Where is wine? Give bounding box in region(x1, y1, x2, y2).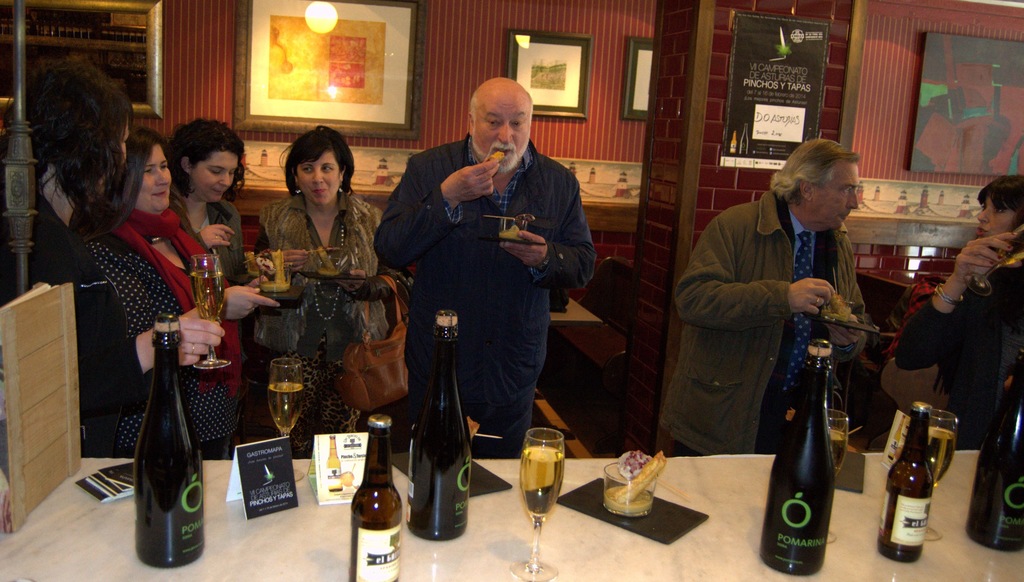
region(268, 382, 306, 432).
